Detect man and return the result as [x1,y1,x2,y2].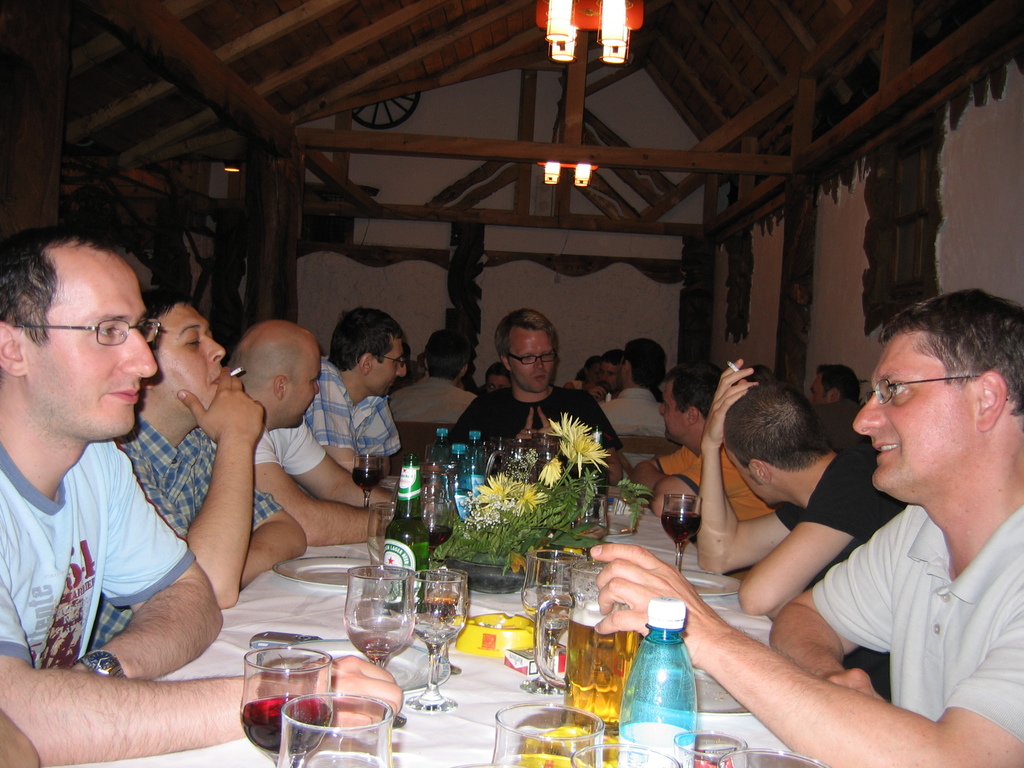
[808,366,861,455].
